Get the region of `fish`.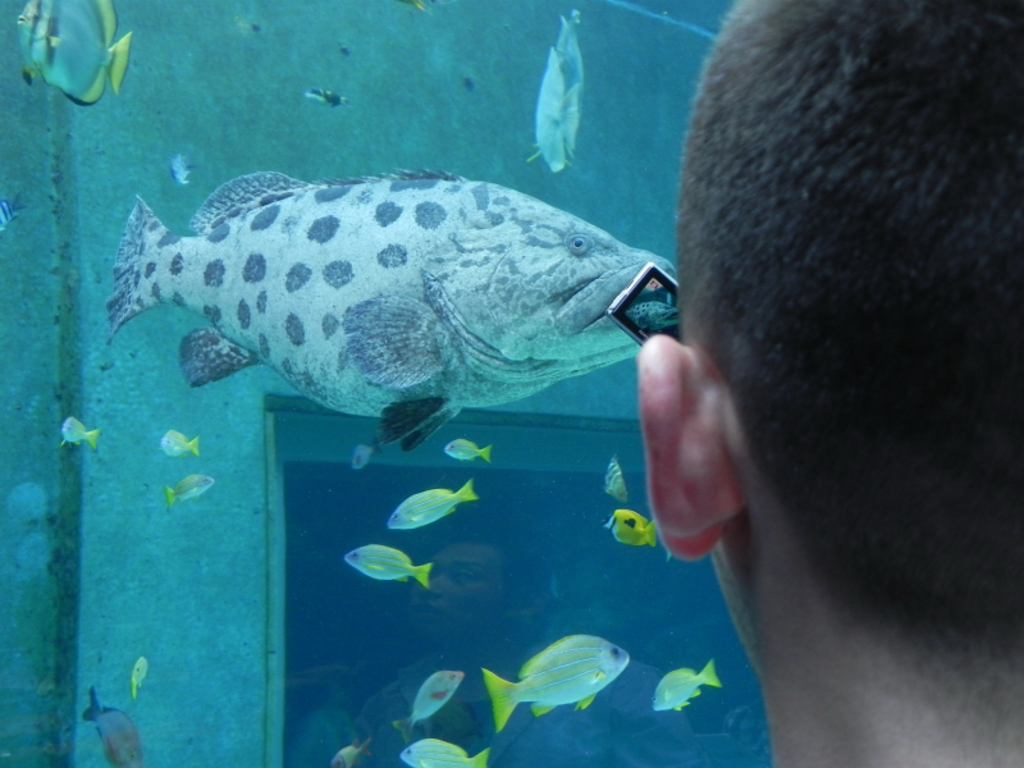
box(536, 8, 584, 177).
